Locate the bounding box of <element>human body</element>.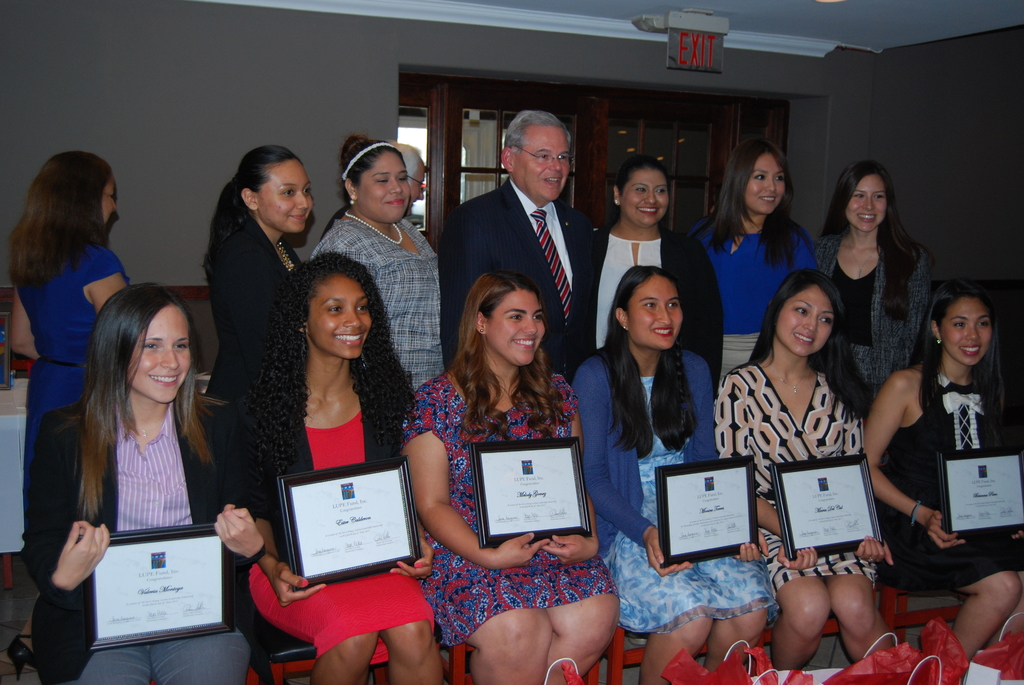
Bounding box: l=709, t=290, r=894, b=661.
